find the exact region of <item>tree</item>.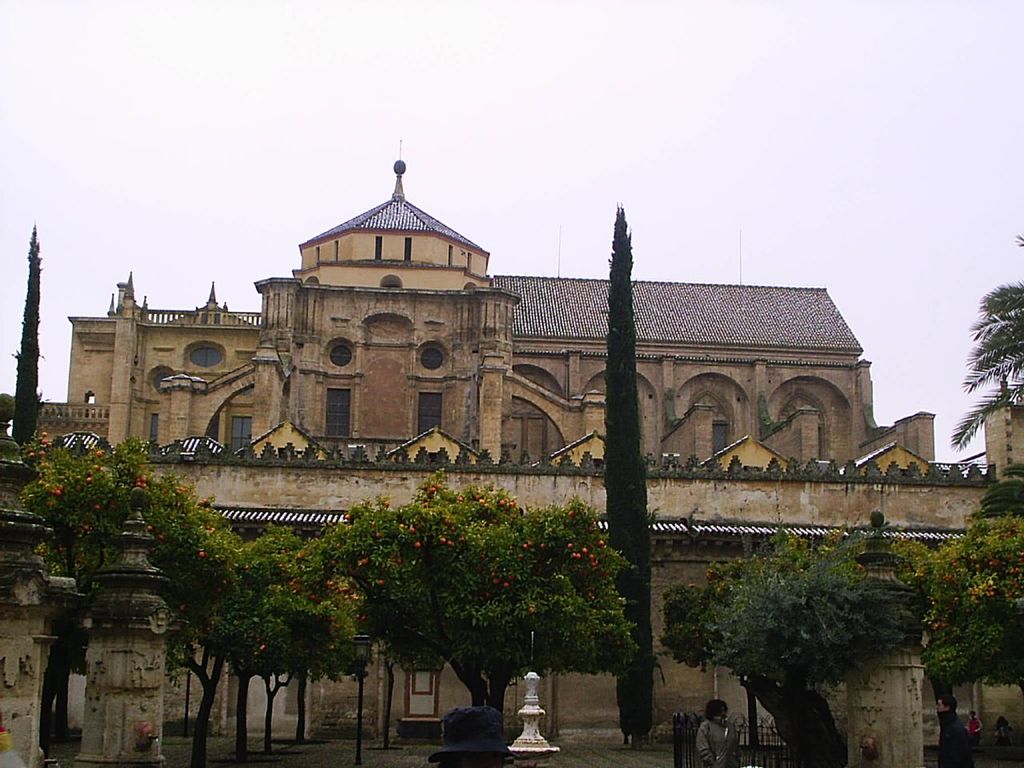
Exact region: locate(286, 470, 635, 748).
